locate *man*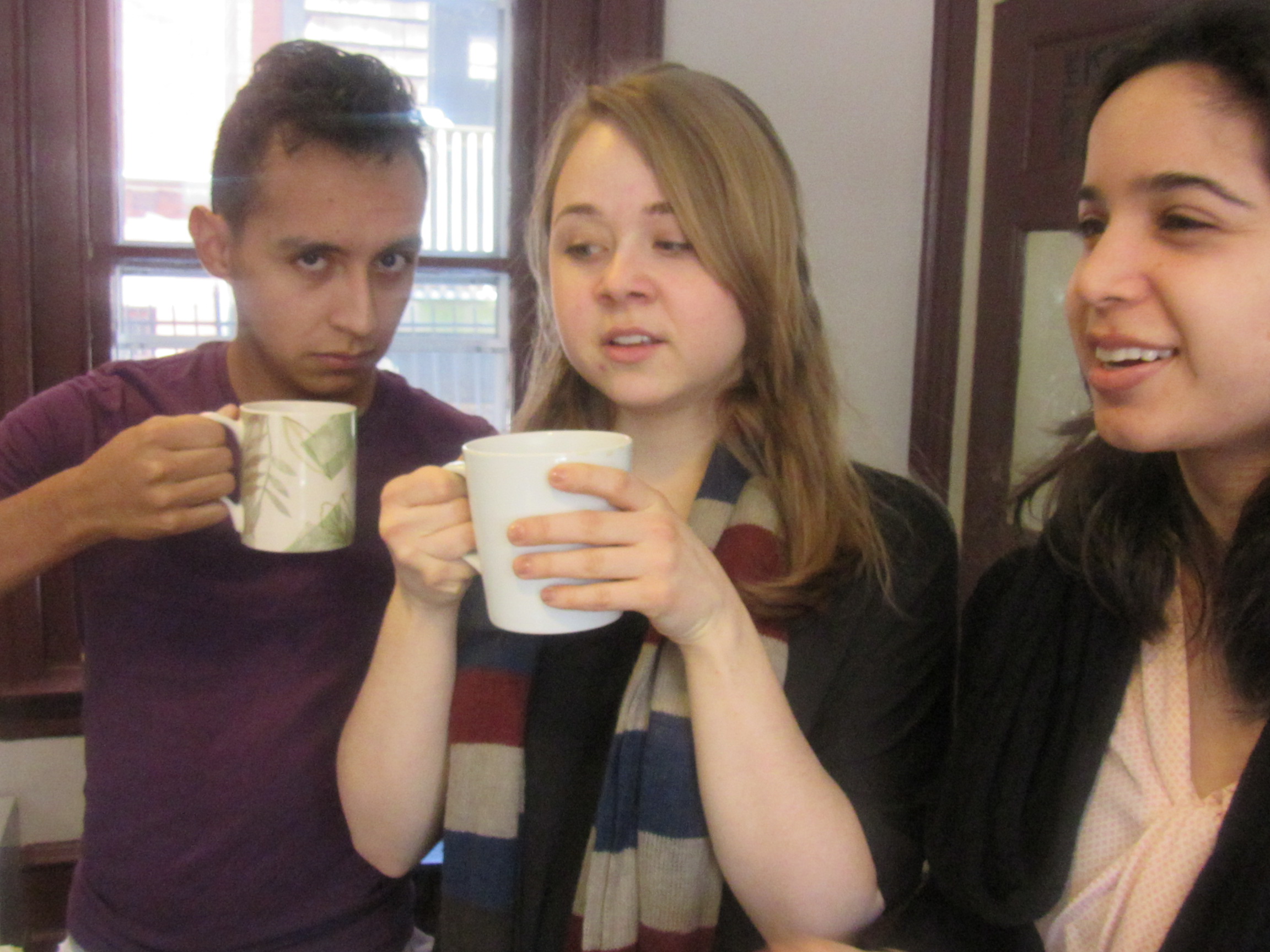
0 61 292 452
